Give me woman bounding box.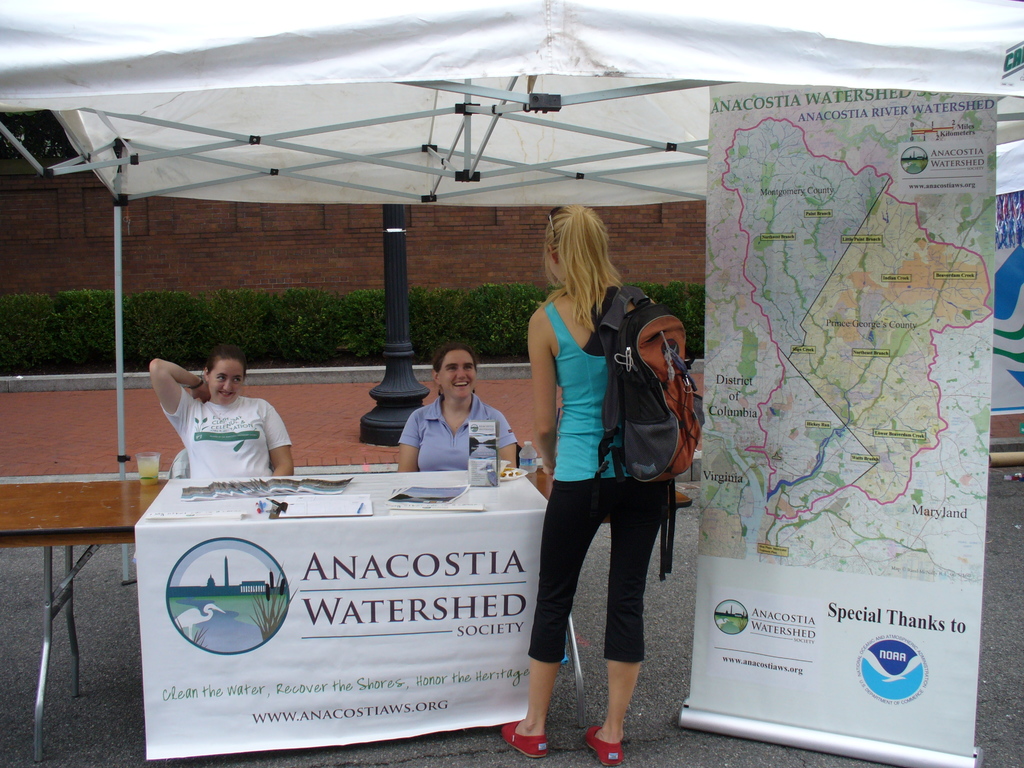
box(508, 201, 685, 748).
